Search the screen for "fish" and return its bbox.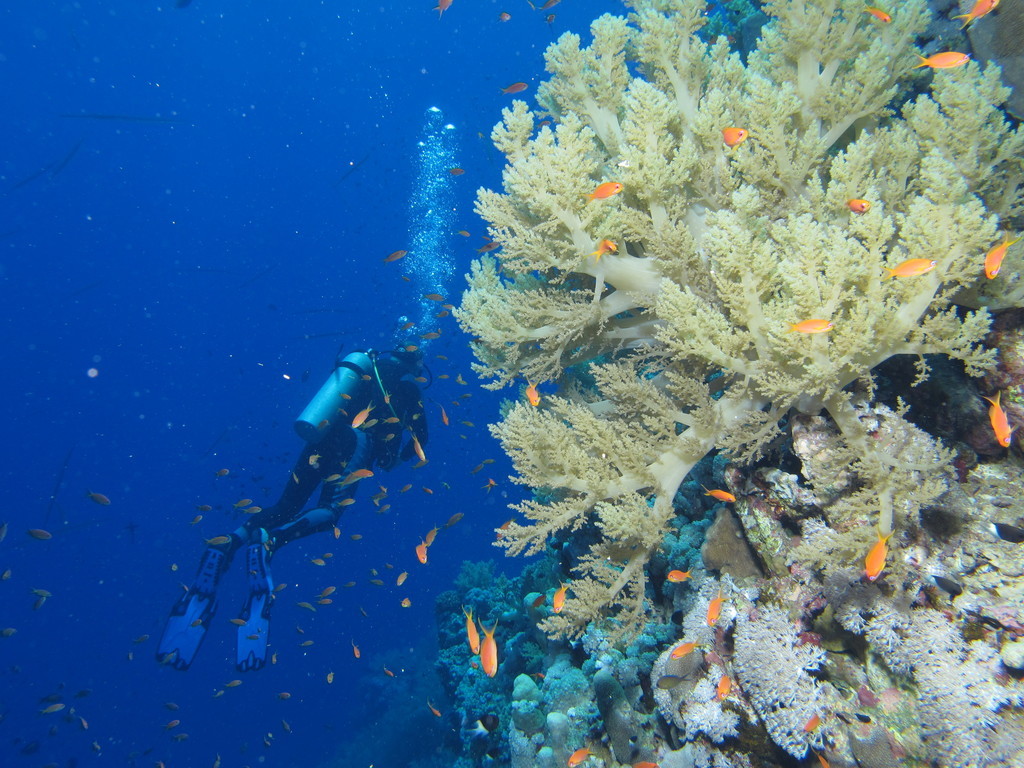
Found: rect(552, 582, 571, 616).
